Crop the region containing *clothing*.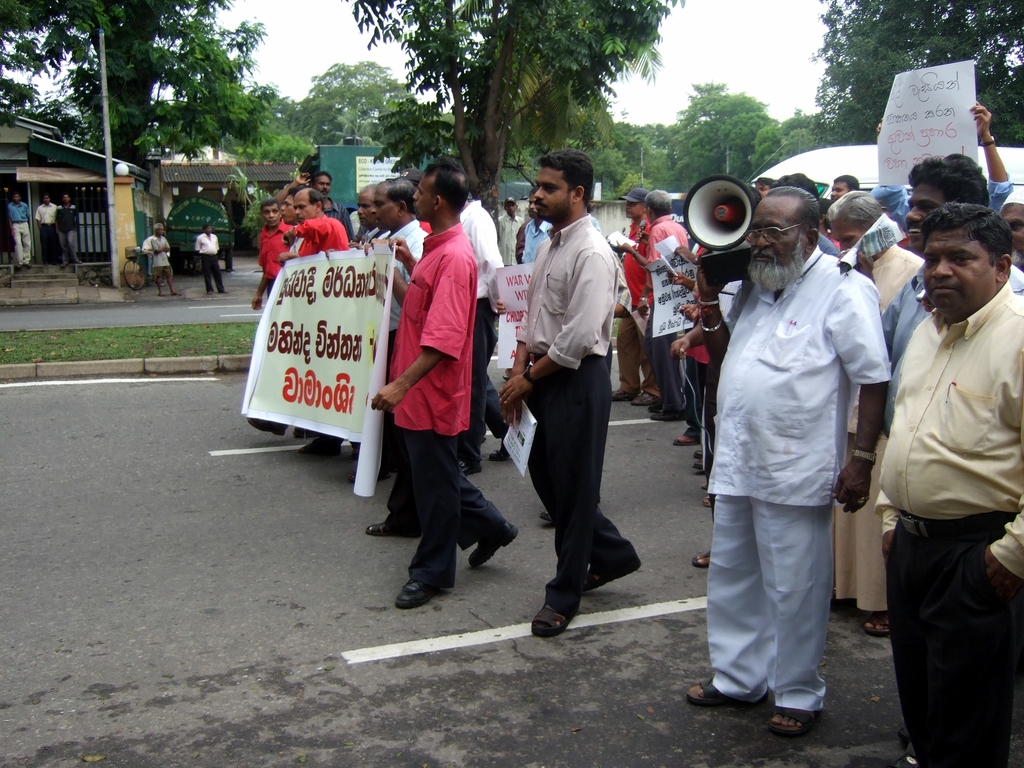
Crop region: Rect(141, 233, 170, 254).
